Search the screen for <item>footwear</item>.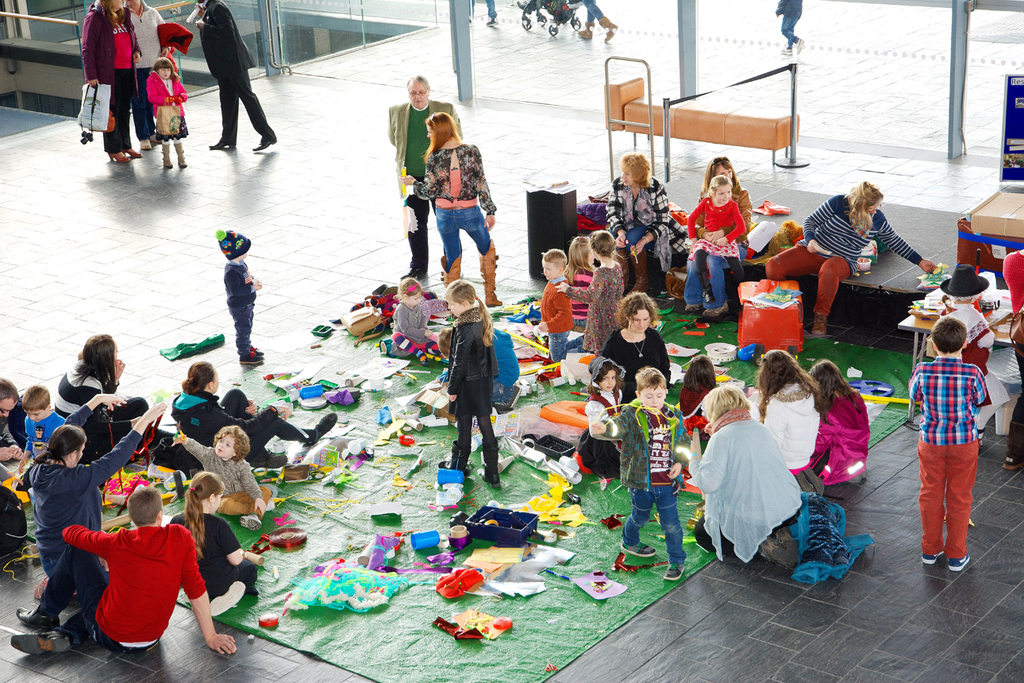
Found at 618, 541, 656, 557.
